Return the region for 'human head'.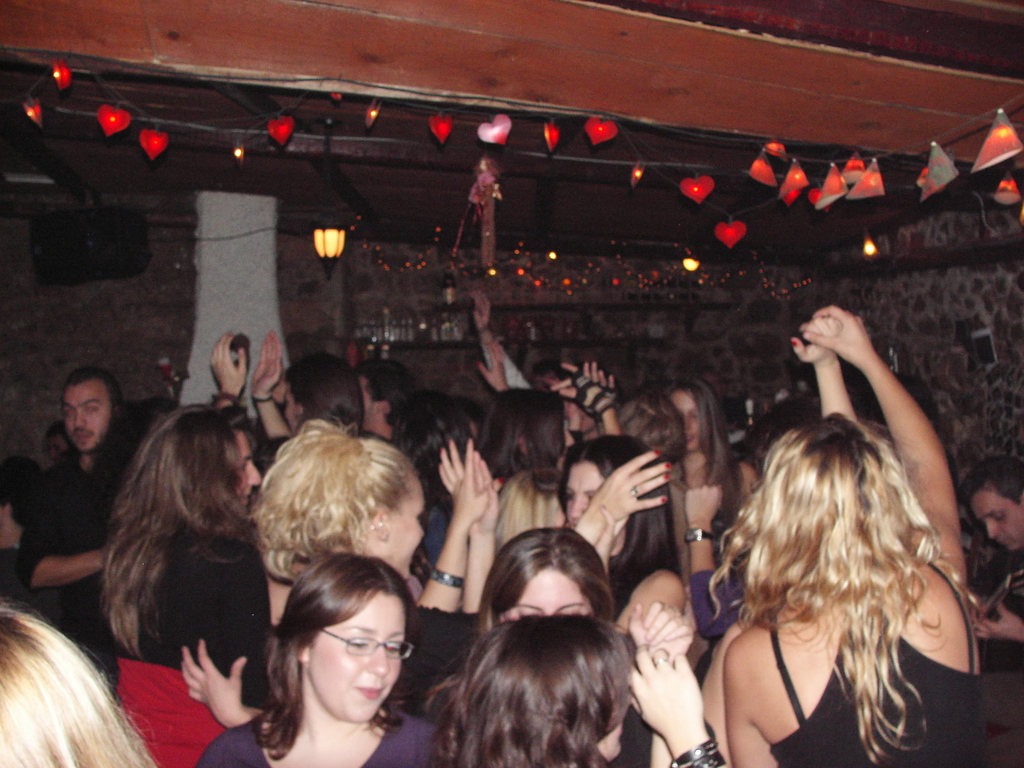
BBox(661, 377, 723, 452).
